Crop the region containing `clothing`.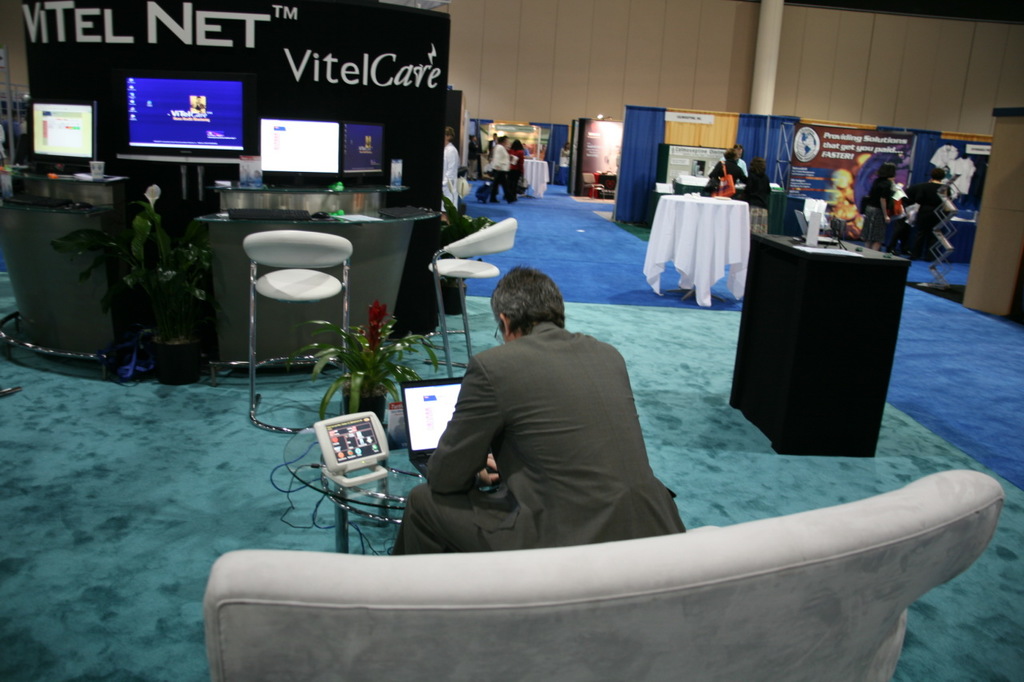
Crop region: rect(735, 175, 774, 237).
